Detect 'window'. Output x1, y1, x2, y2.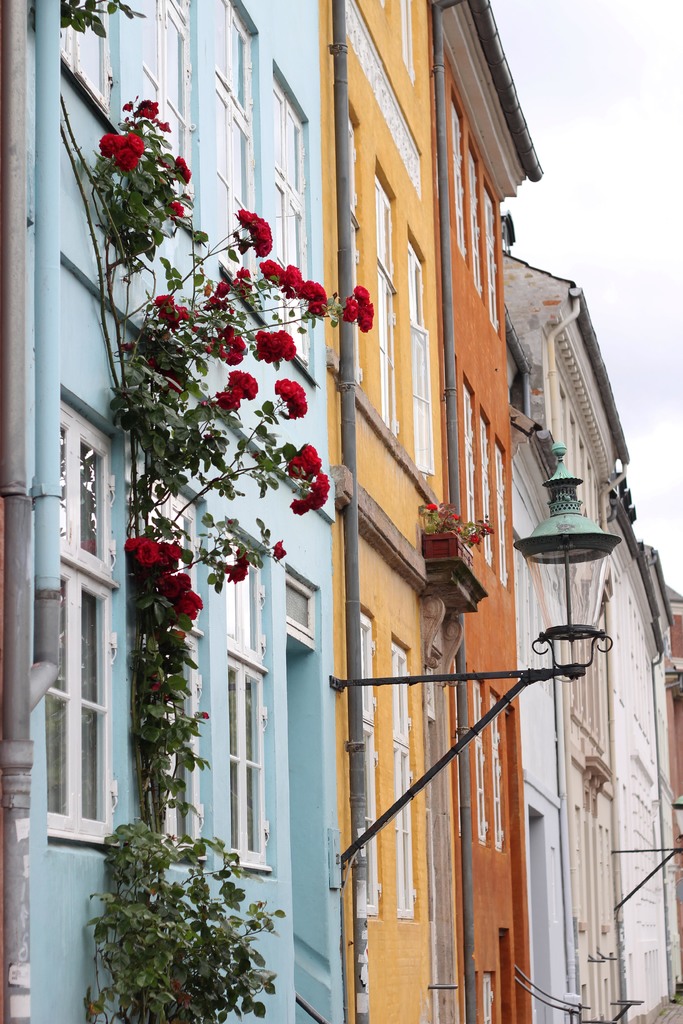
226, 522, 272, 877.
